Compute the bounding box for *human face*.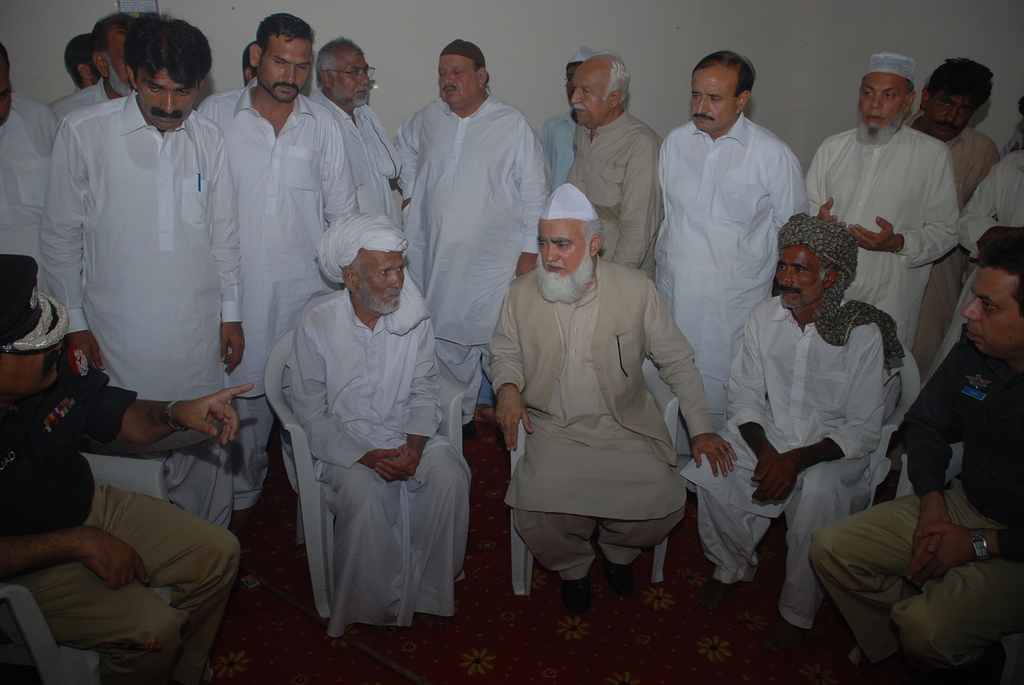
[426,43,483,116].
